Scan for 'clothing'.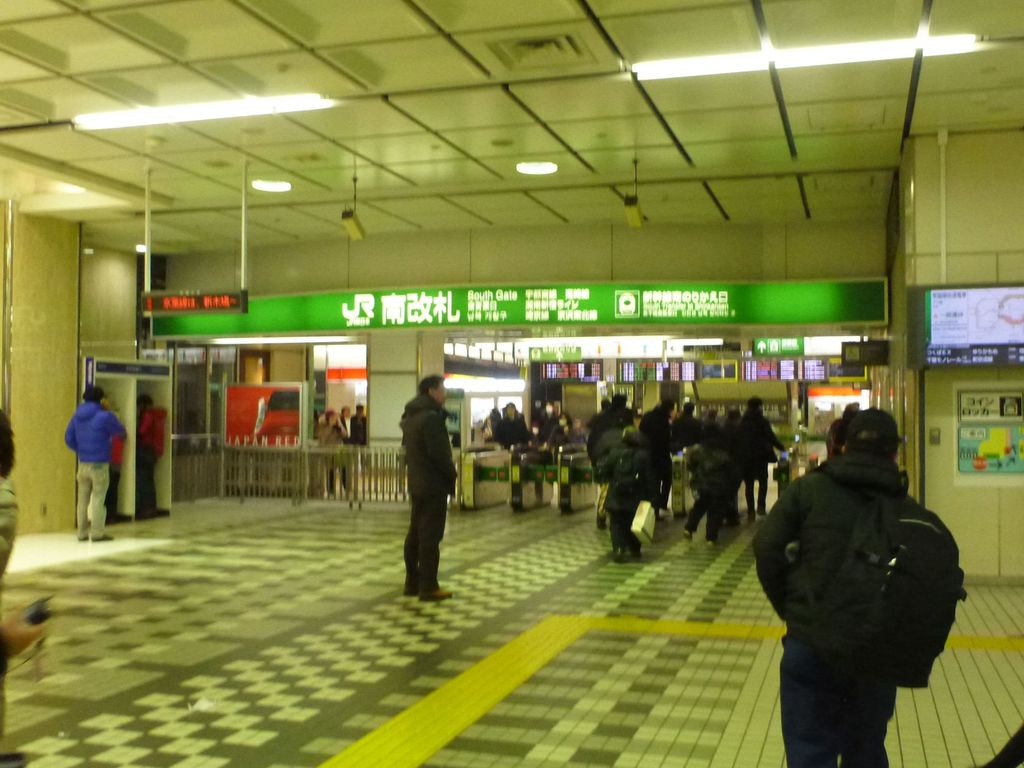
Scan result: [62, 405, 120, 538].
